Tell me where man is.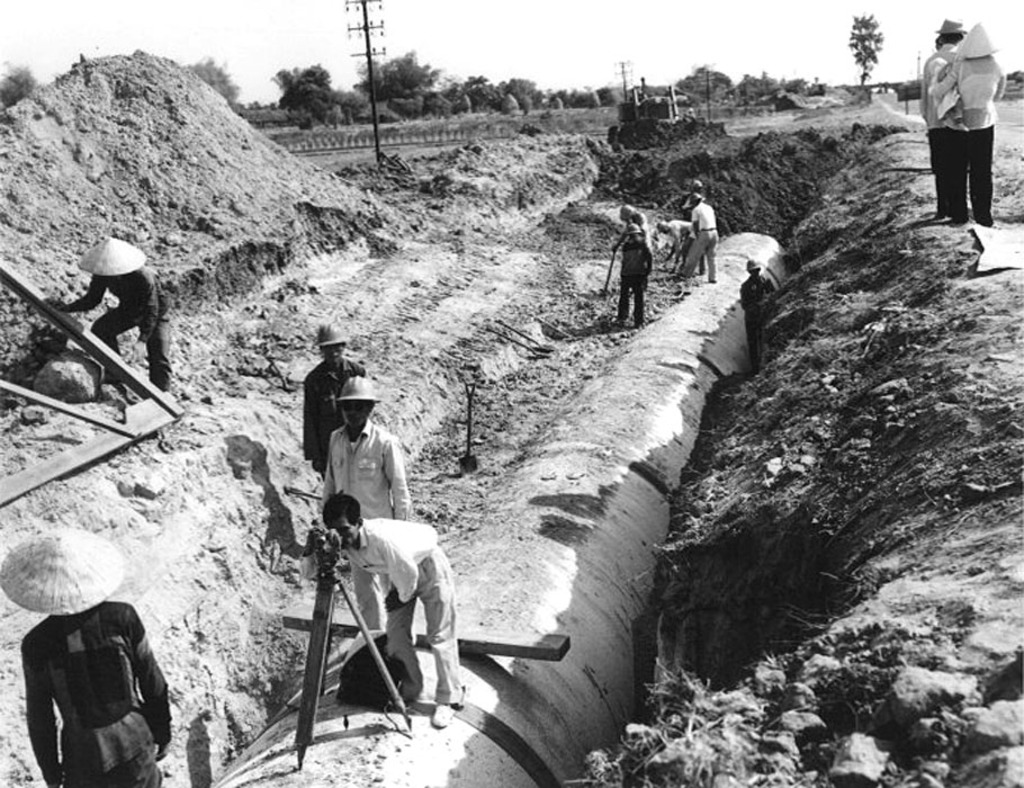
man is at {"x1": 917, "y1": 15, "x2": 965, "y2": 217}.
